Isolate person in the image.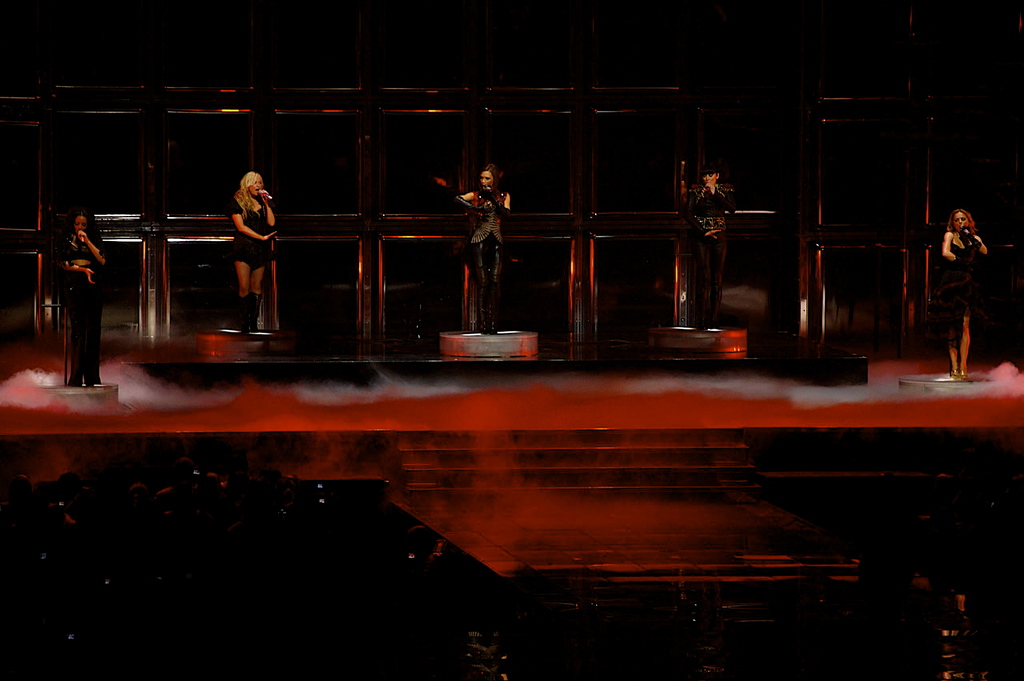
Isolated region: Rect(681, 168, 739, 329).
